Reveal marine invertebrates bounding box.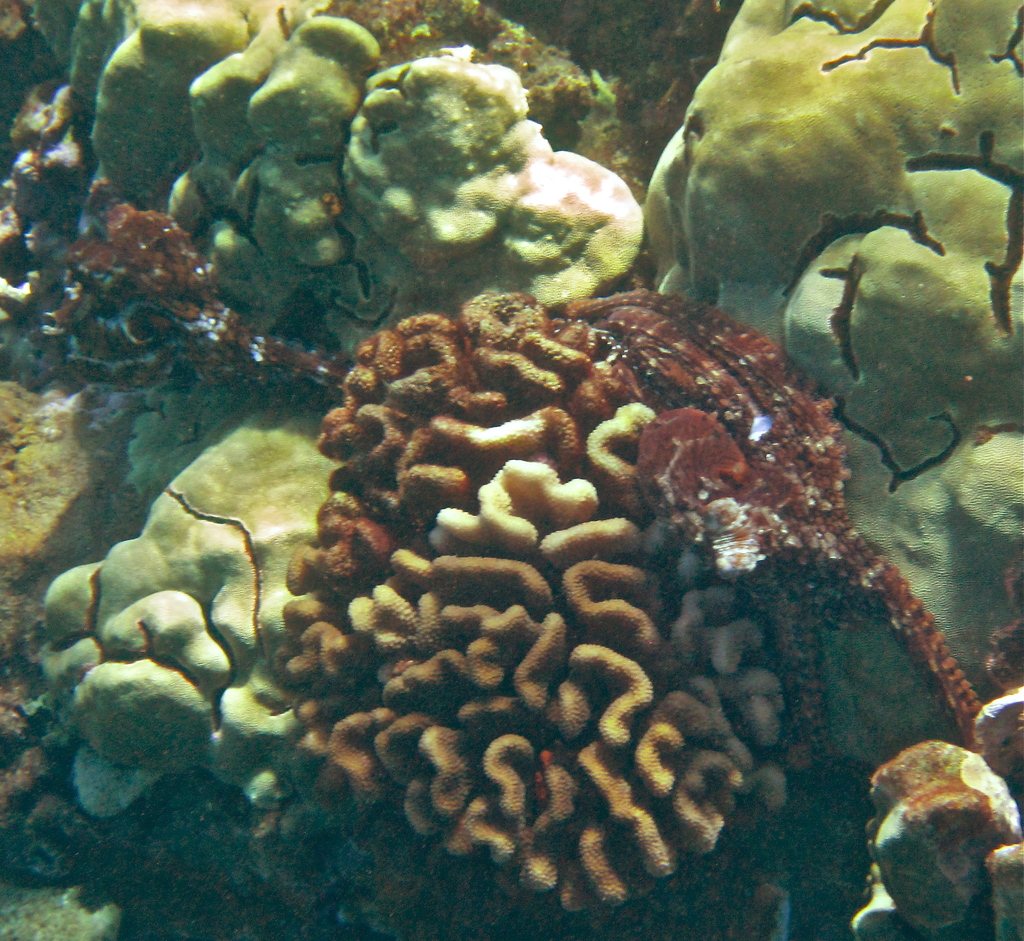
Revealed: {"left": 263, "top": 239, "right": 710, "bottom": 916}.
